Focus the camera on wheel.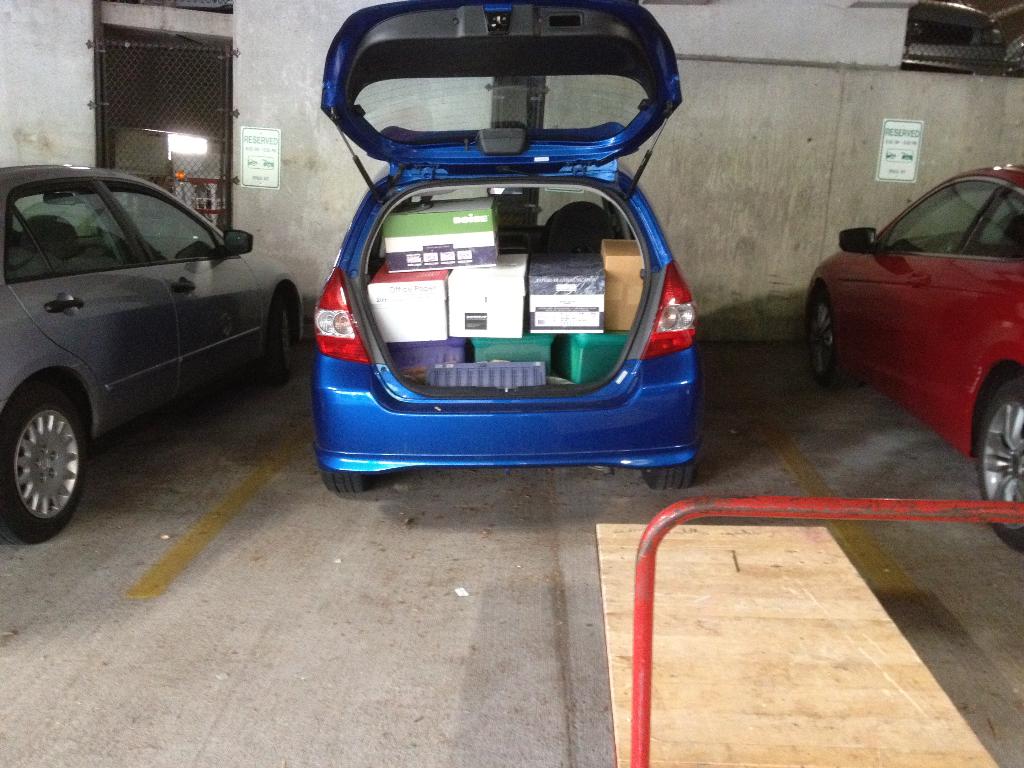
Focus region: l=271, t=284, r=294, b=373.
